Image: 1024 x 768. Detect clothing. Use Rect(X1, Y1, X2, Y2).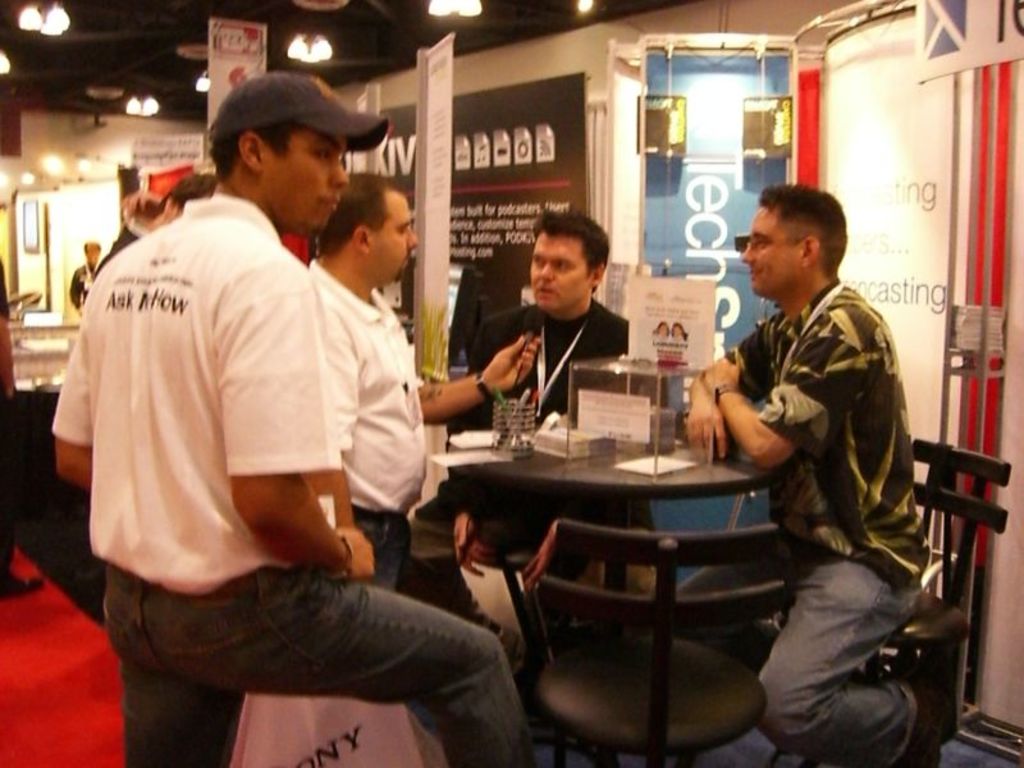
Rect(306, 257, 431, 609).
